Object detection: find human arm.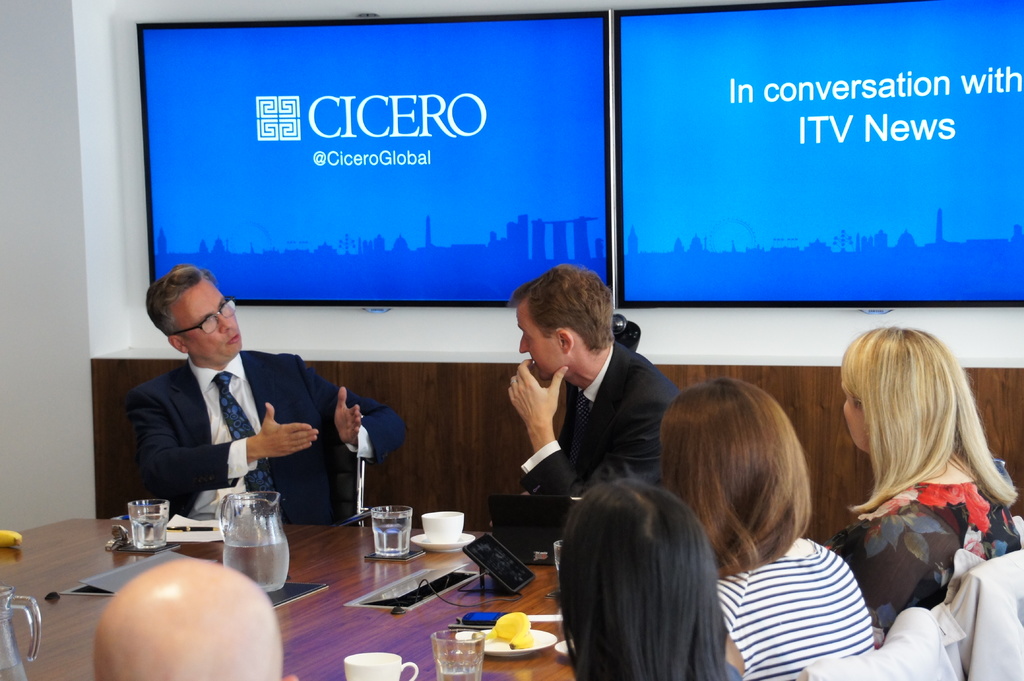
detection(840, 525, 929, 648).
